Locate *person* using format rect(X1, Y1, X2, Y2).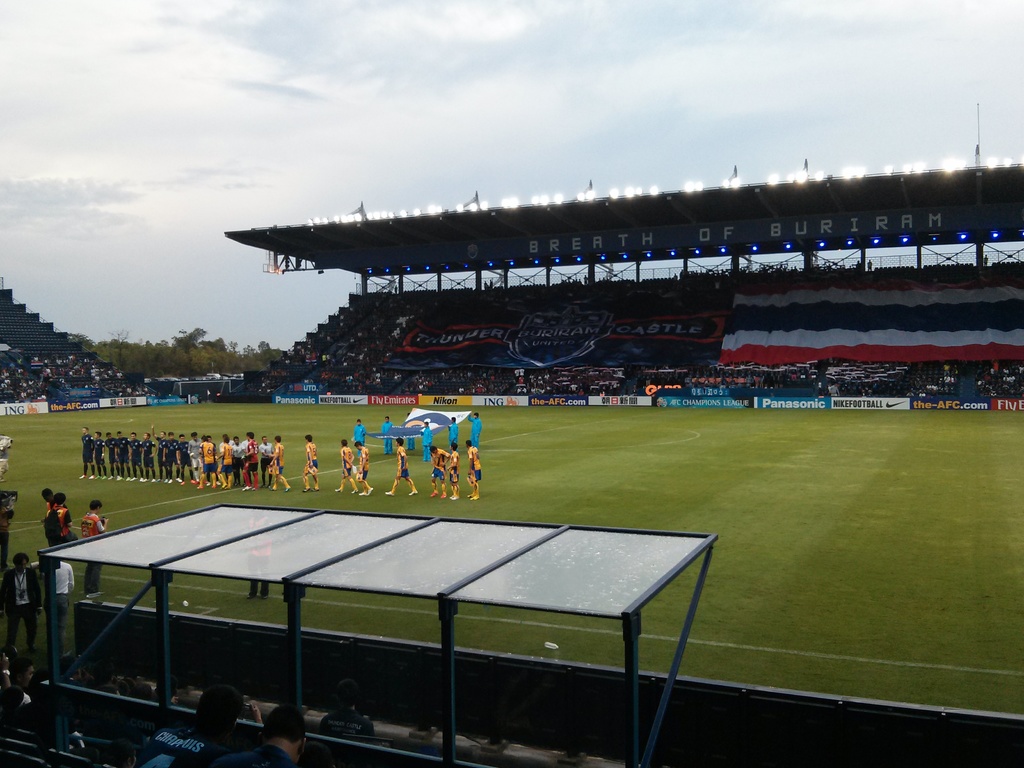
rect(42, 488, 55, 518).
